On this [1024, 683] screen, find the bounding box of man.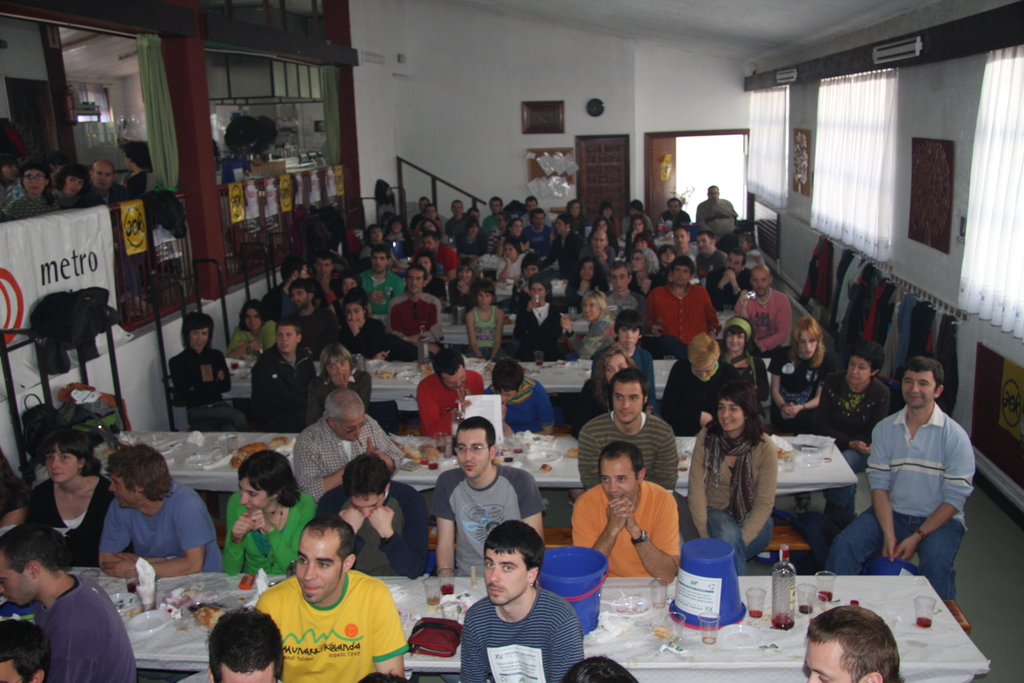
Bounding box: left=661, top=195, right=692, bottom=228.
